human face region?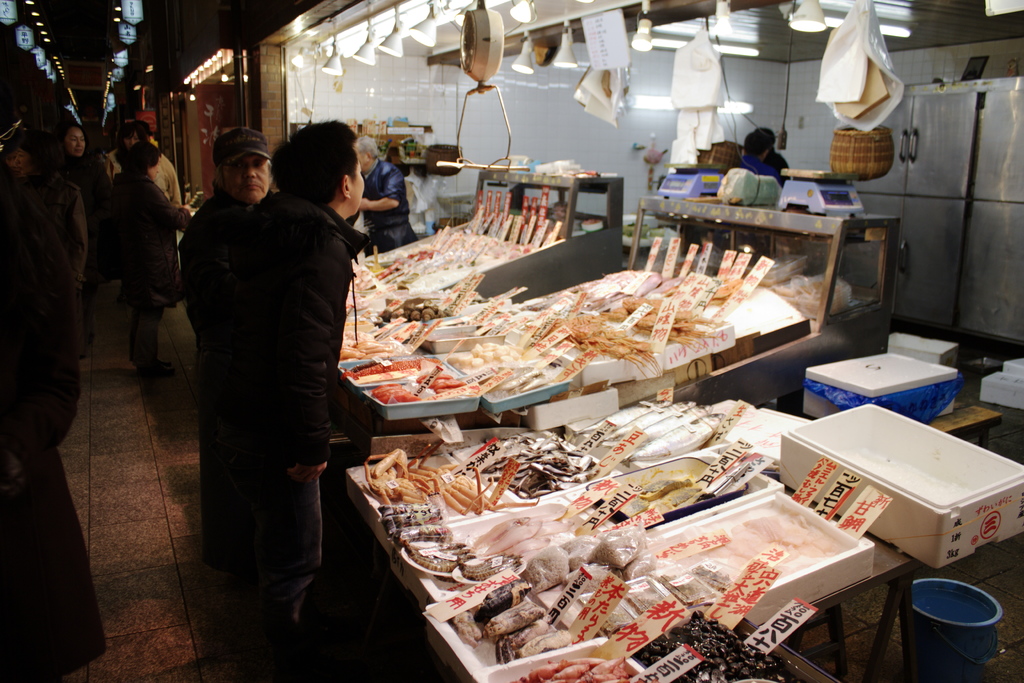
(left=68, top=128, right=86, bottom=154)
